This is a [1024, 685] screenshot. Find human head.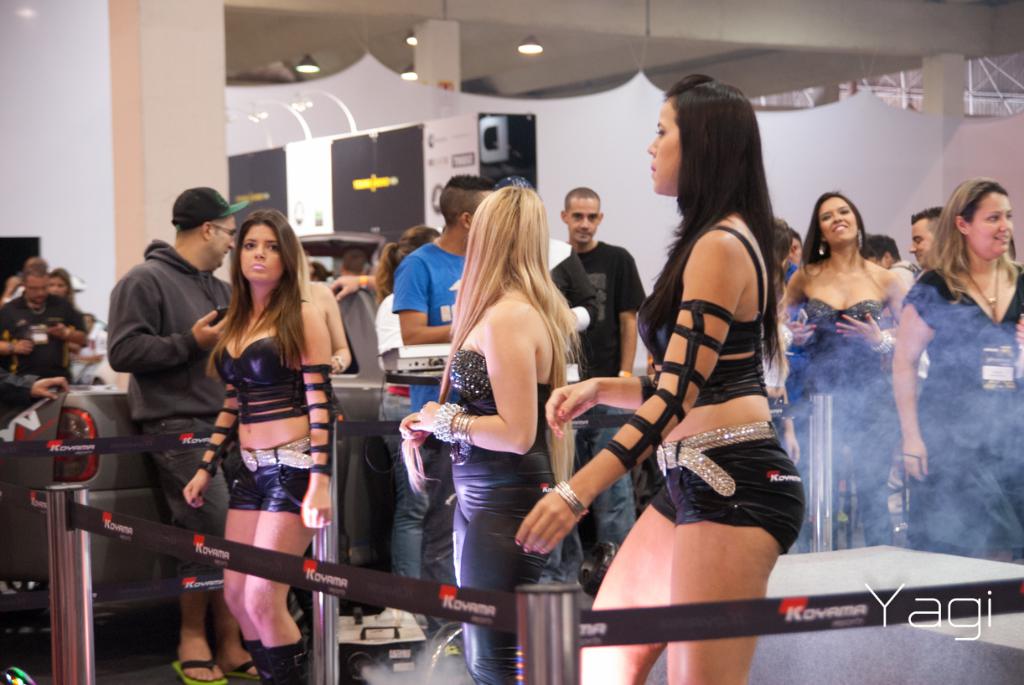
Bounding box: (646,74,763,194).
